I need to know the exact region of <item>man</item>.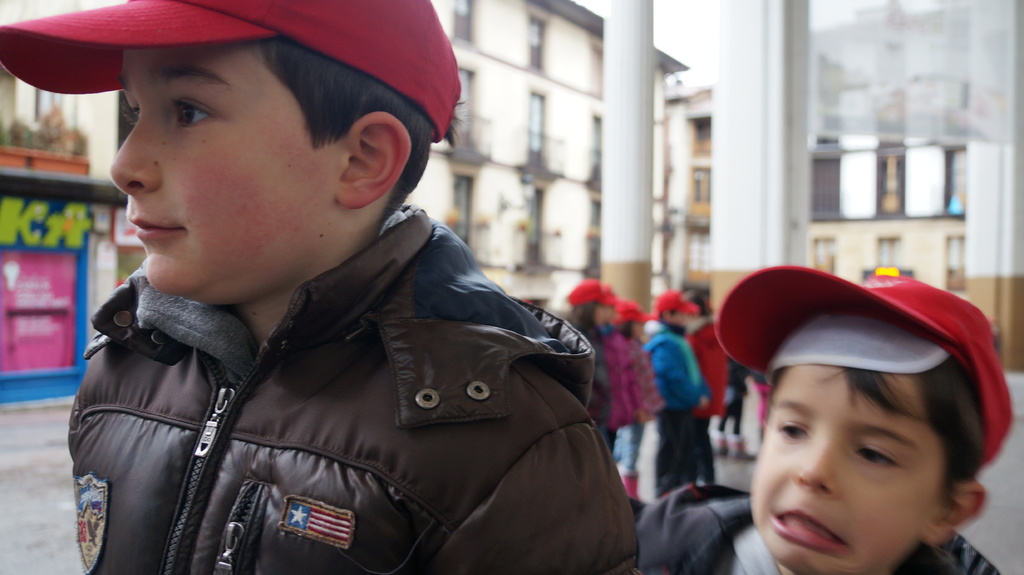
Region: BBox(16, 0, 644, 574).
